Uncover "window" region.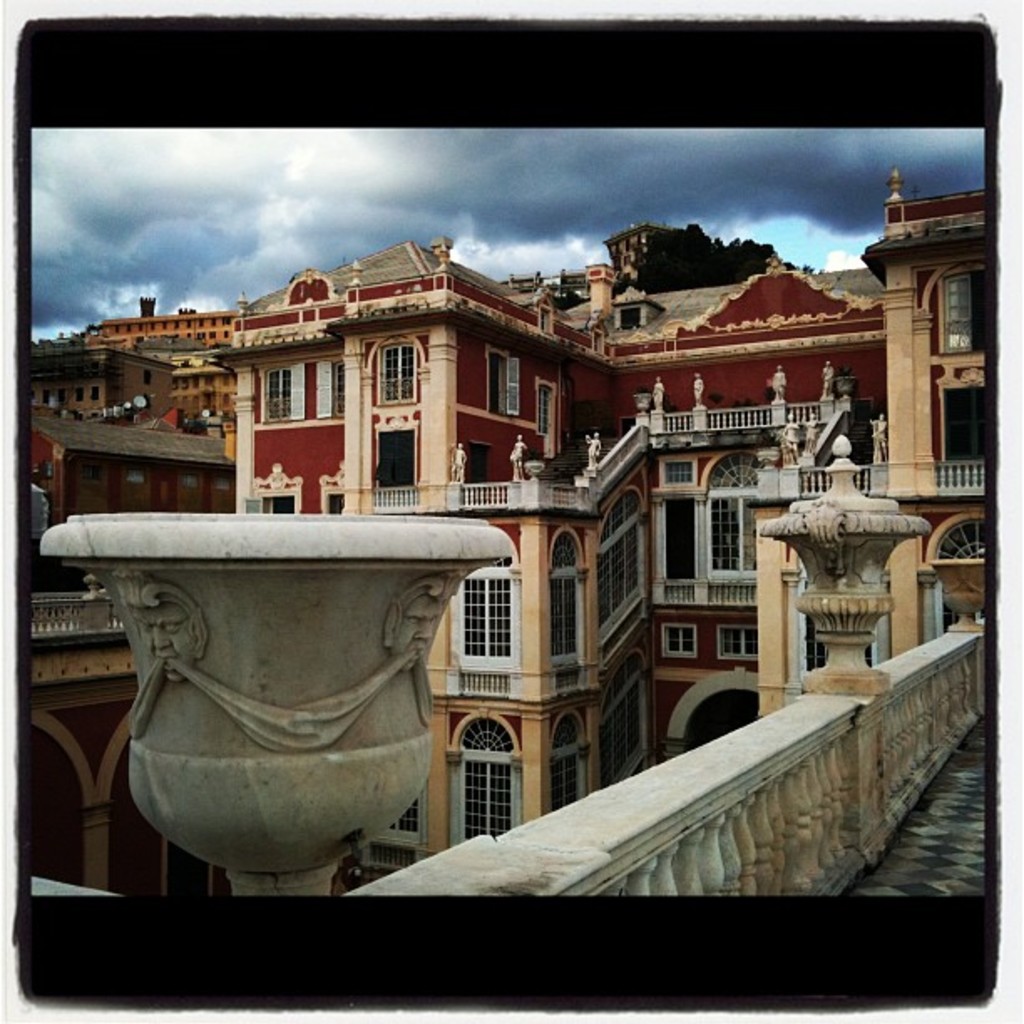
Uncovered: <region>604, 651, 648, 780</region>.
